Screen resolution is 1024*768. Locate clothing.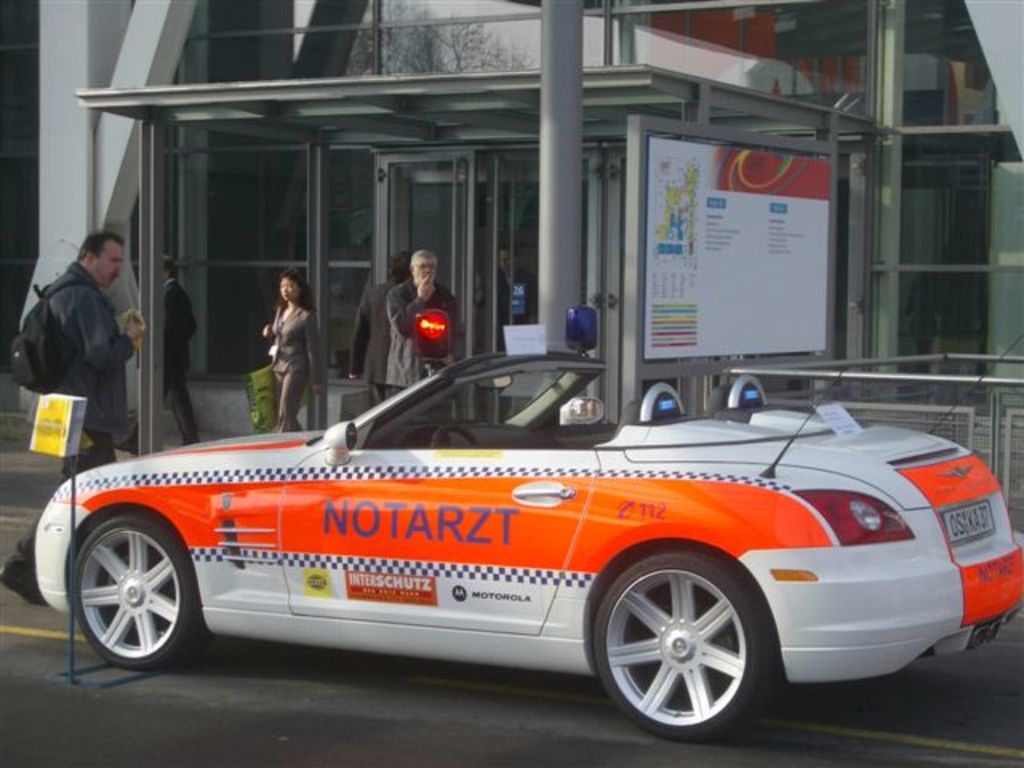
x1=266, y1=302, x2=323, y2=432.
